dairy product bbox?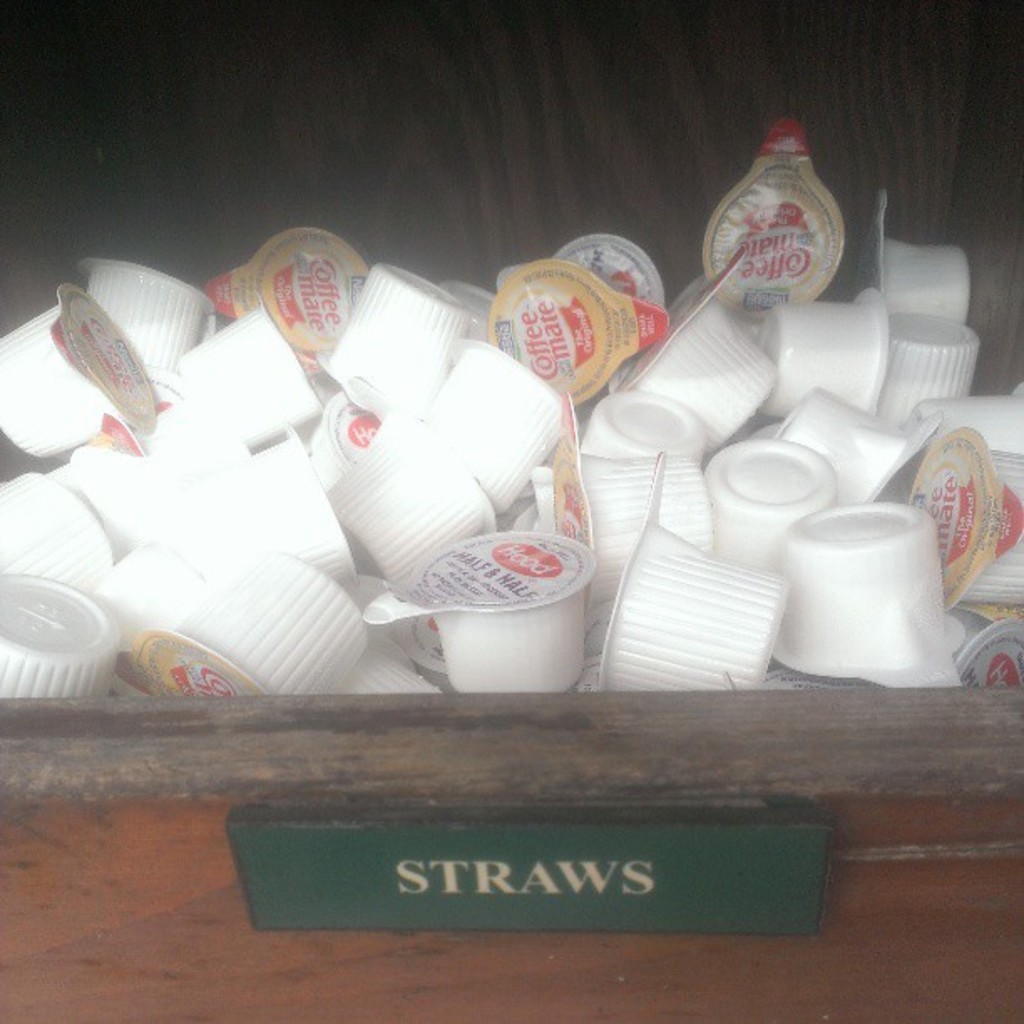
pyautogui.locateOnScreen(67, 415, 181, 539)
